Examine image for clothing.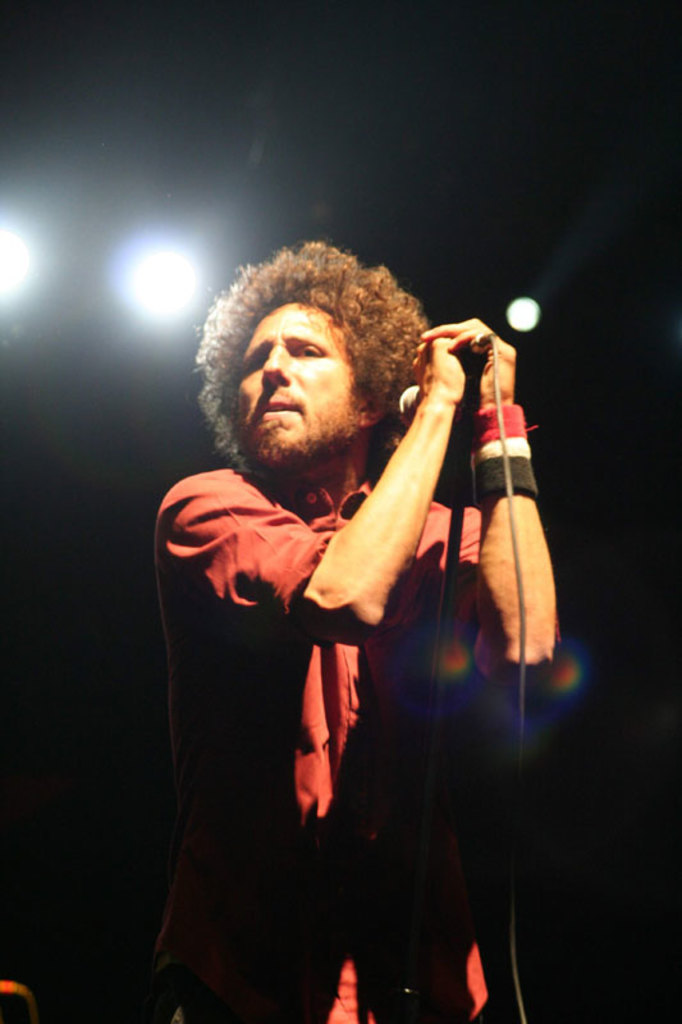
Examination result: [154,394,504,998].
